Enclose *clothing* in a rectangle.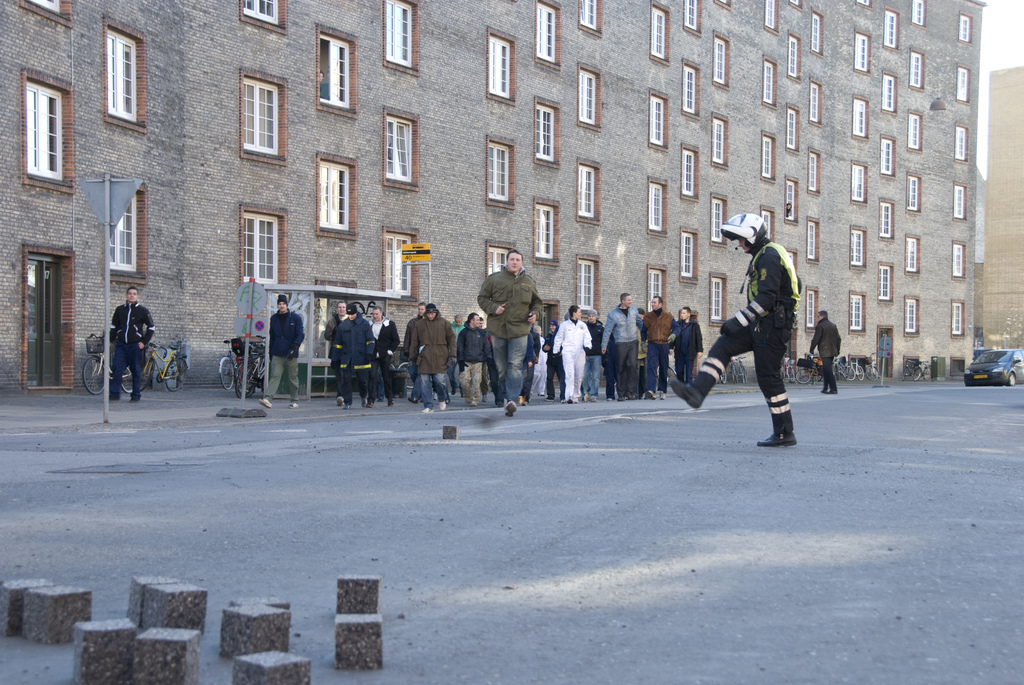
box=[628, 297, 687, 394].
